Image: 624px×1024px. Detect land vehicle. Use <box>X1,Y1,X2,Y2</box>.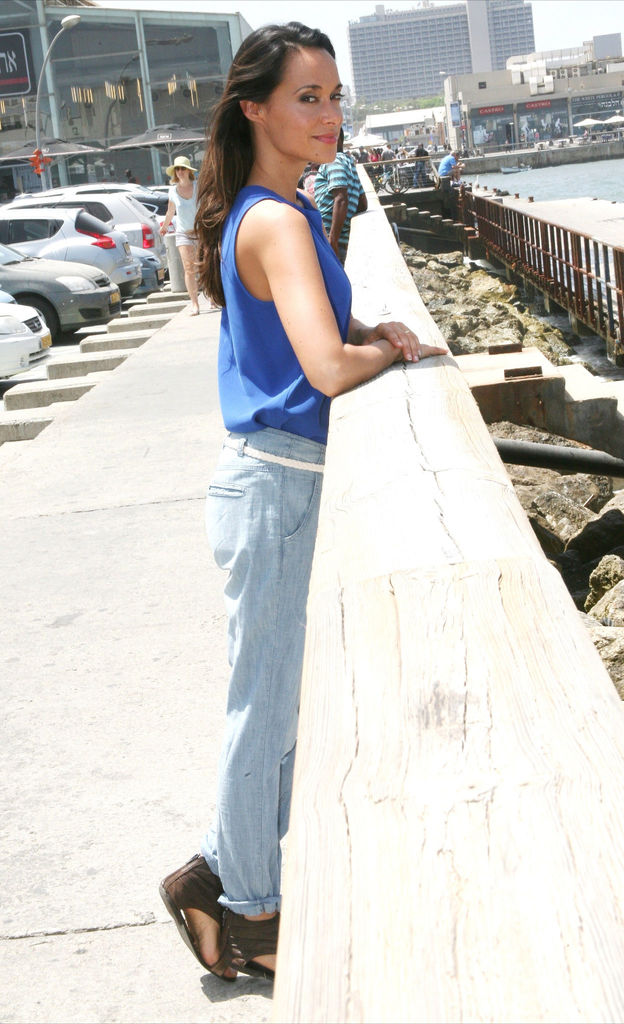
<box>0,196,143,301</box>.
